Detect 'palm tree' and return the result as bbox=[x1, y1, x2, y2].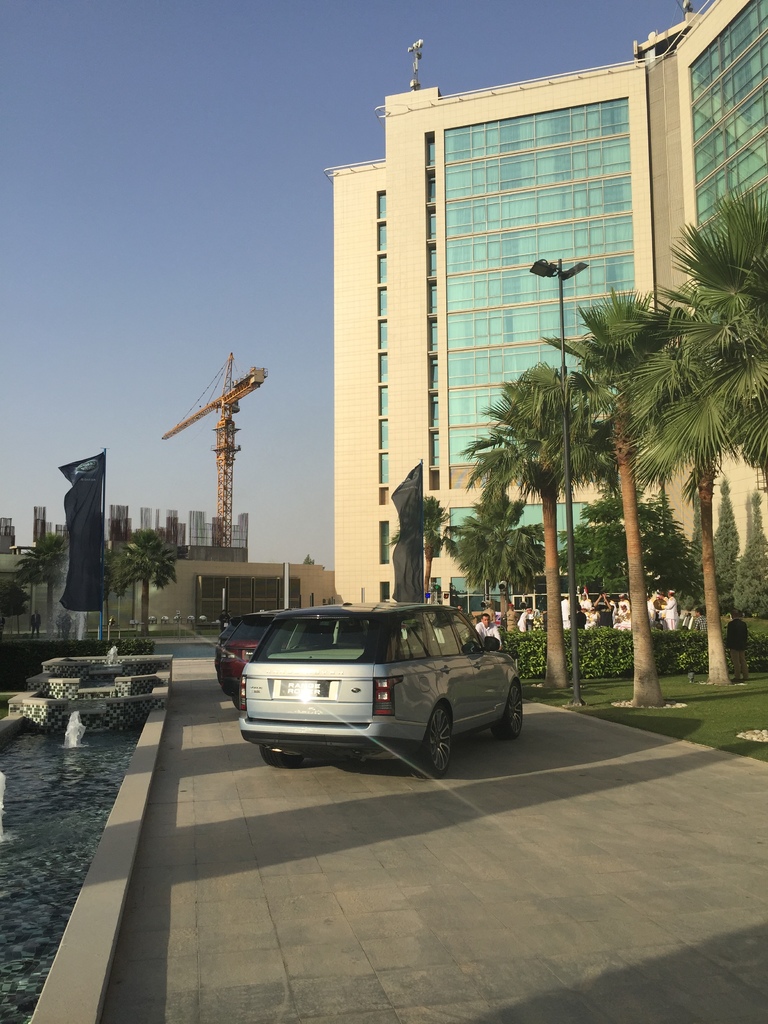
bbox=[678, 253, 767, 509].
